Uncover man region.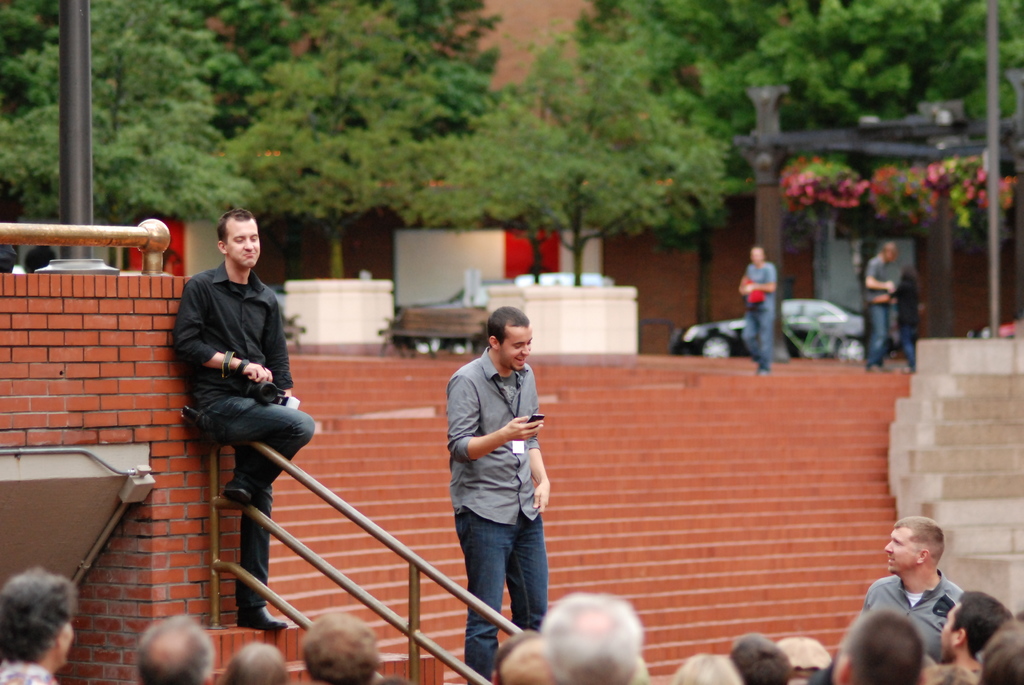
Uncovered: detection(862, 517, 963, 666).
